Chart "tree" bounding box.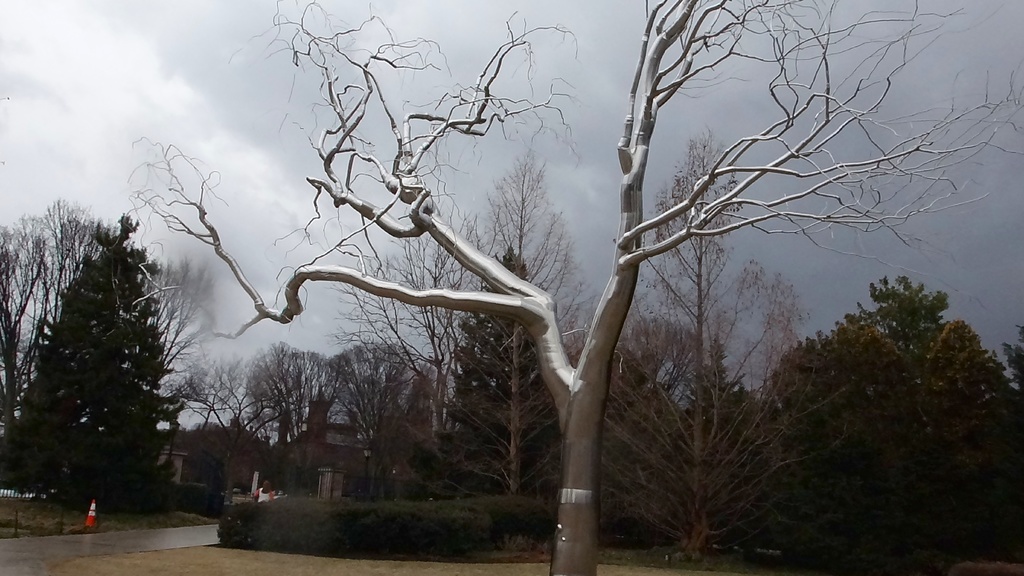
Charted: box(862, 272, 956, 362).
